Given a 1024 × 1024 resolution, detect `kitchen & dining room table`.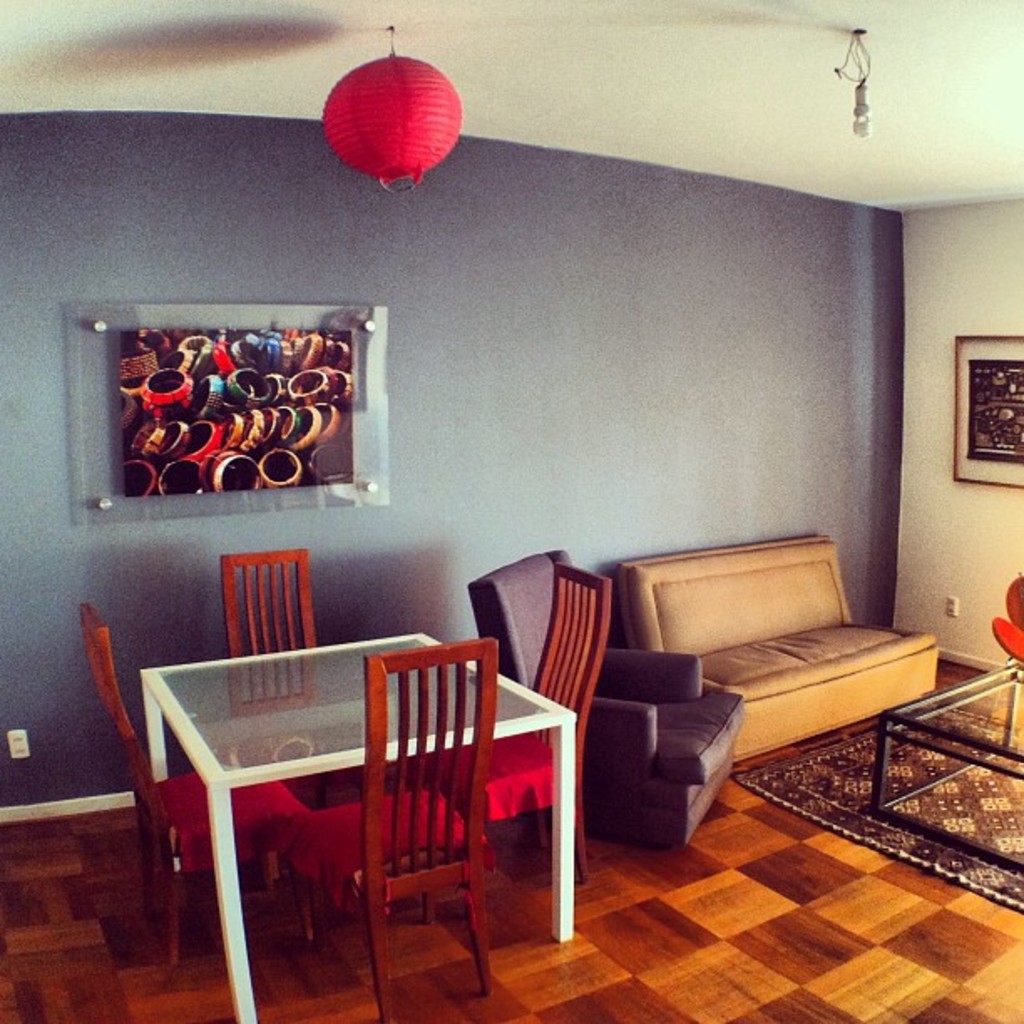
region(120, 582, 622, 1011).
